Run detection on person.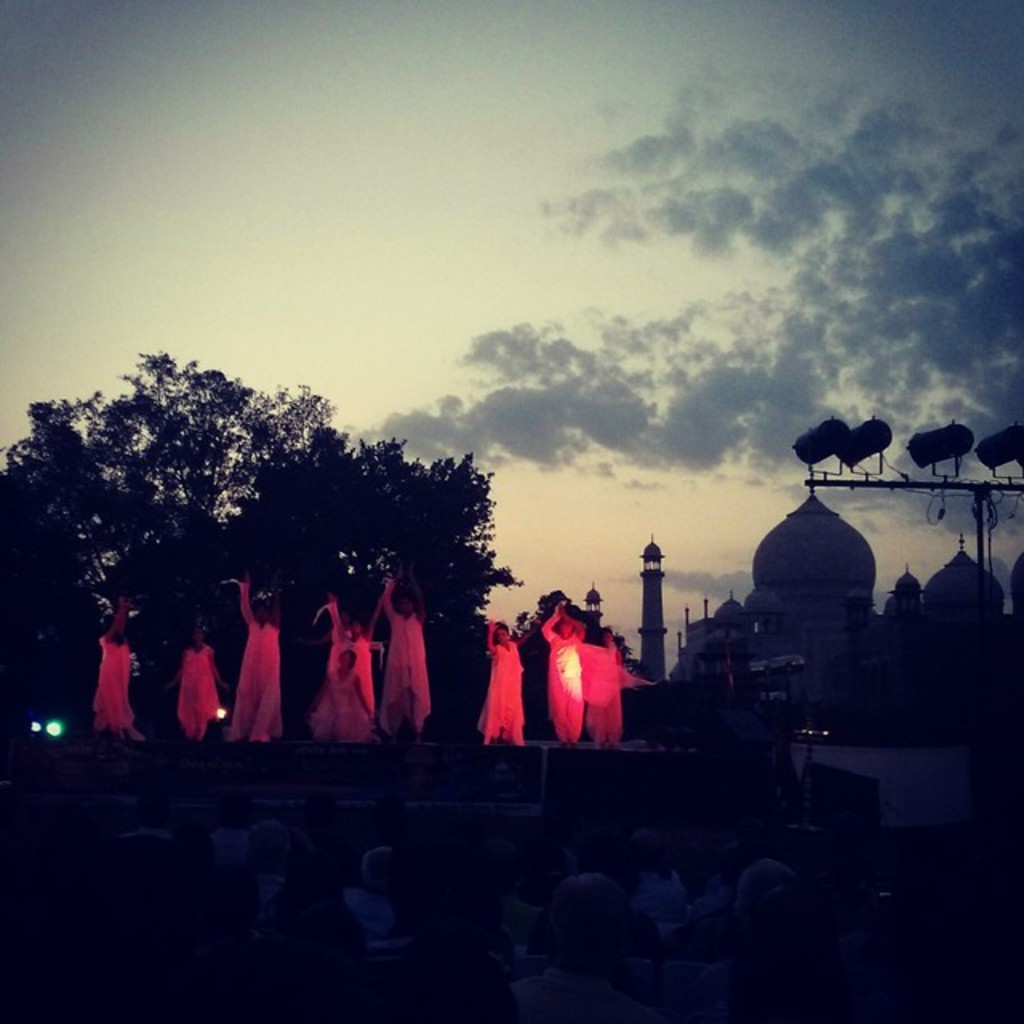
Result: (x1=91, y1=598, x2=144, y2=741).
